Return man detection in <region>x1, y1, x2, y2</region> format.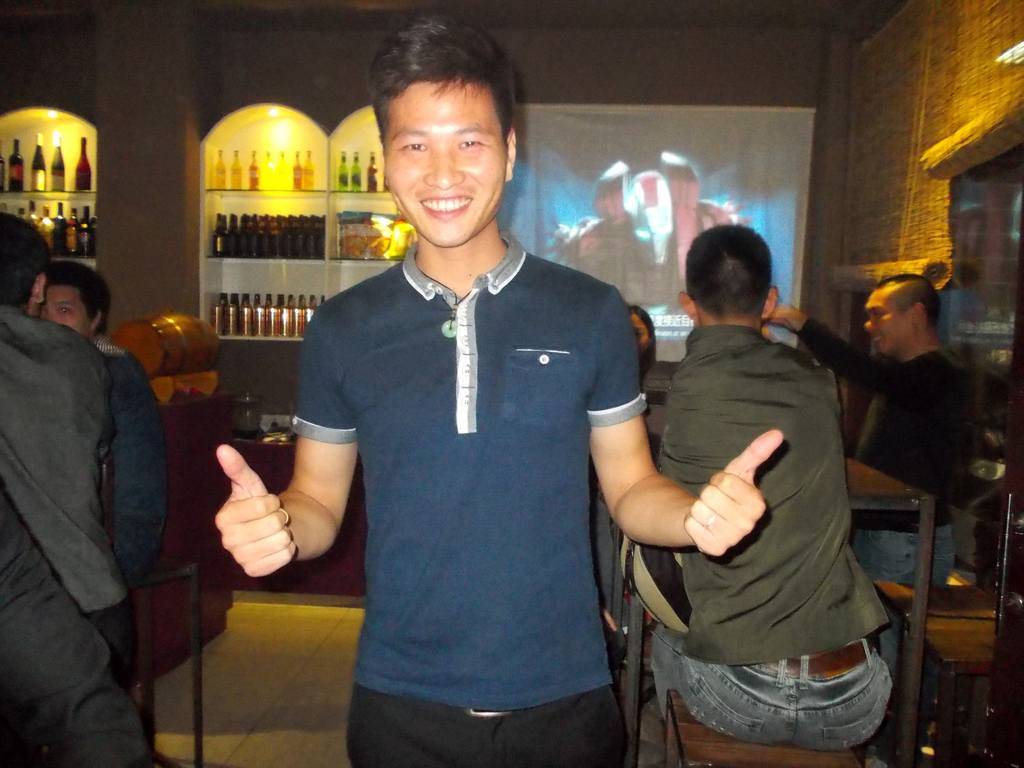
<region>646, 225, 897, 752</region>.
